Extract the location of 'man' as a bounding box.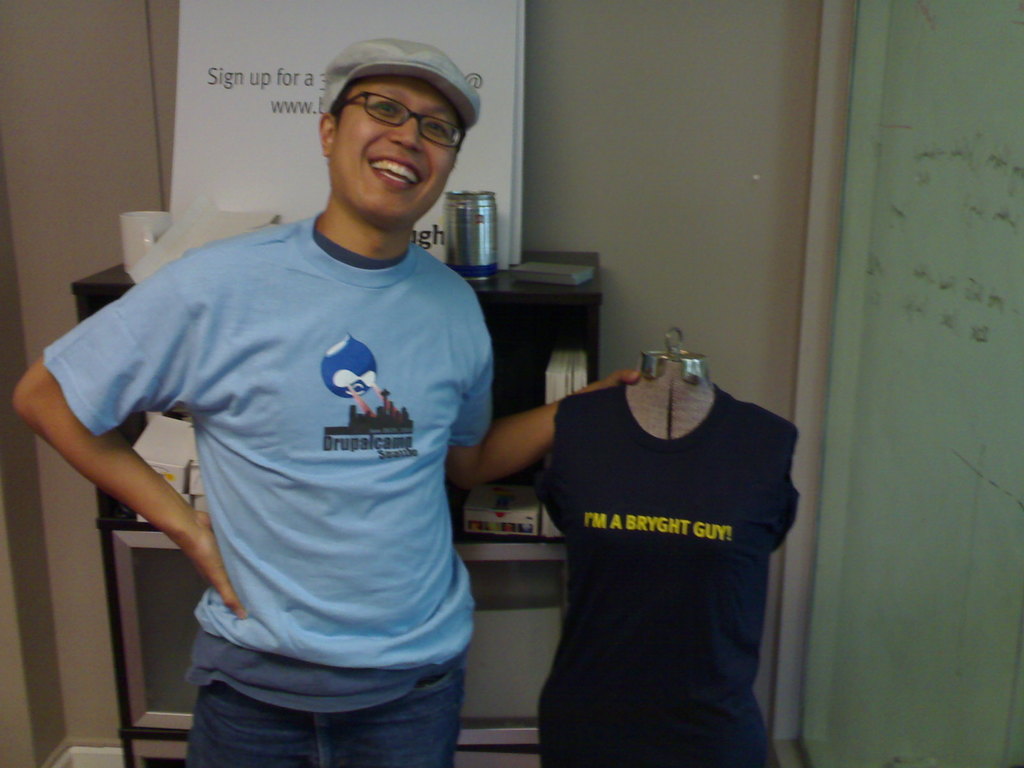
Rect(15, 32, 643, 767).
